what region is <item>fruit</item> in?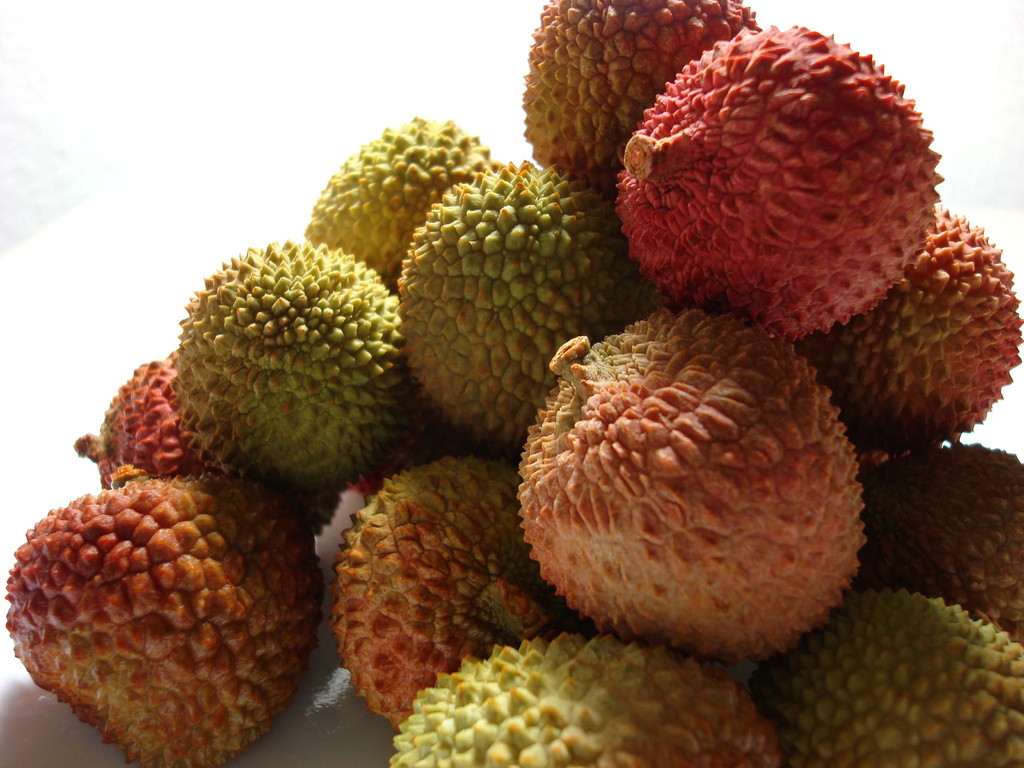
(392,151,643,446).
